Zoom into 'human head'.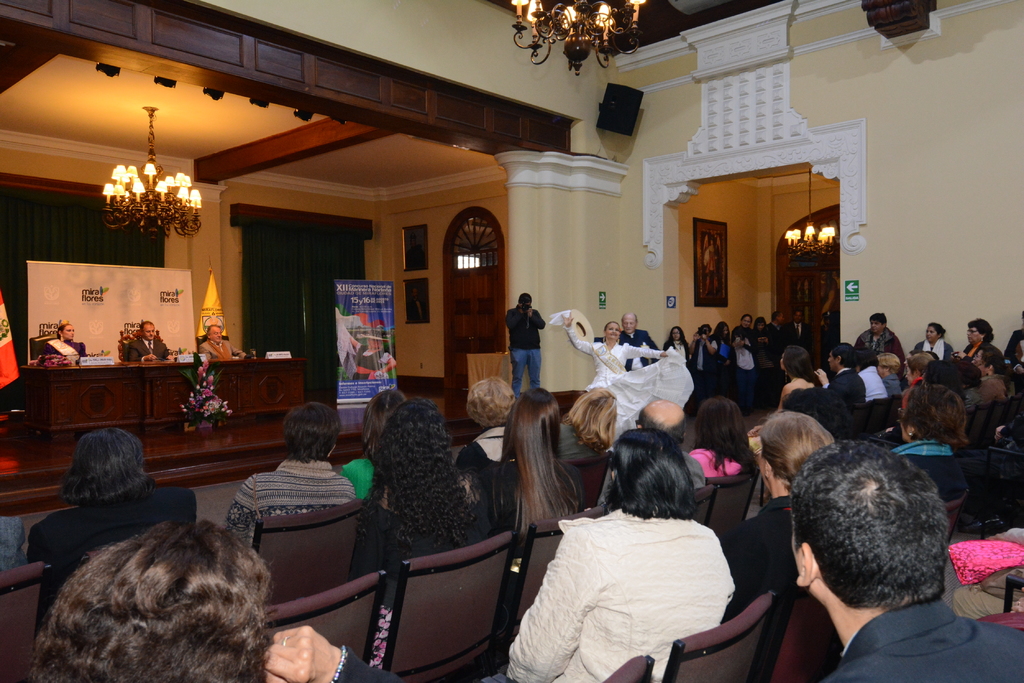
Zoom target: 741/315/753/332.
